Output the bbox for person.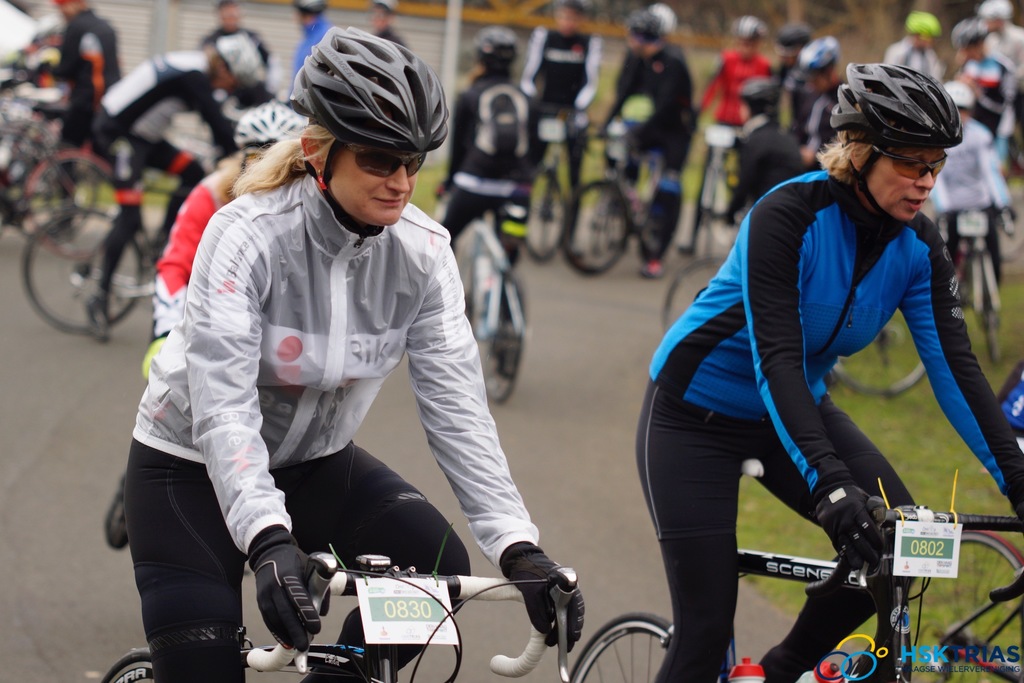
(left=785, top=34, right=845, bottom=161).
